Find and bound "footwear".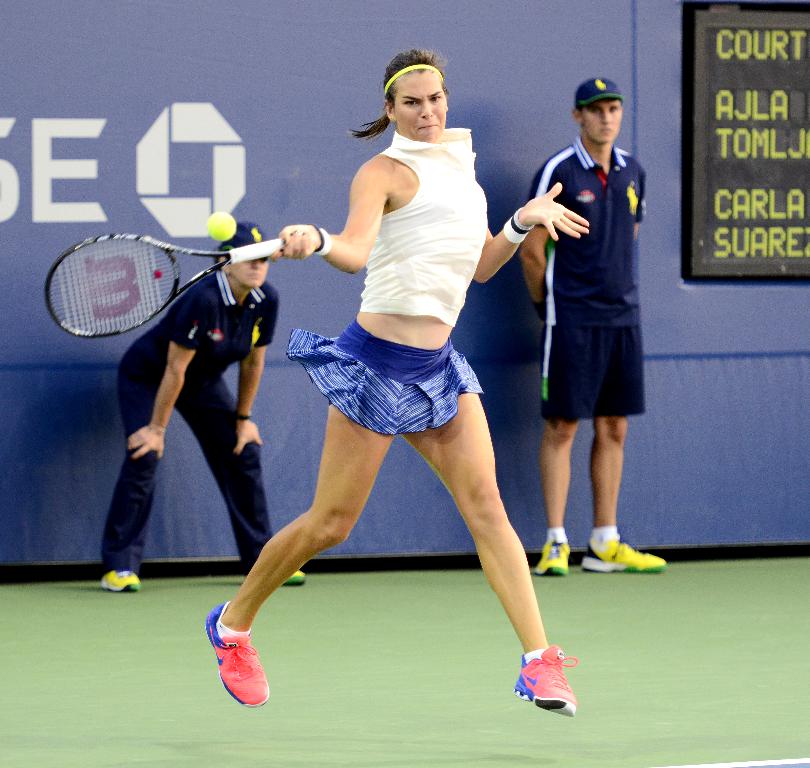
Bound: [510, 644, 578, 718].
